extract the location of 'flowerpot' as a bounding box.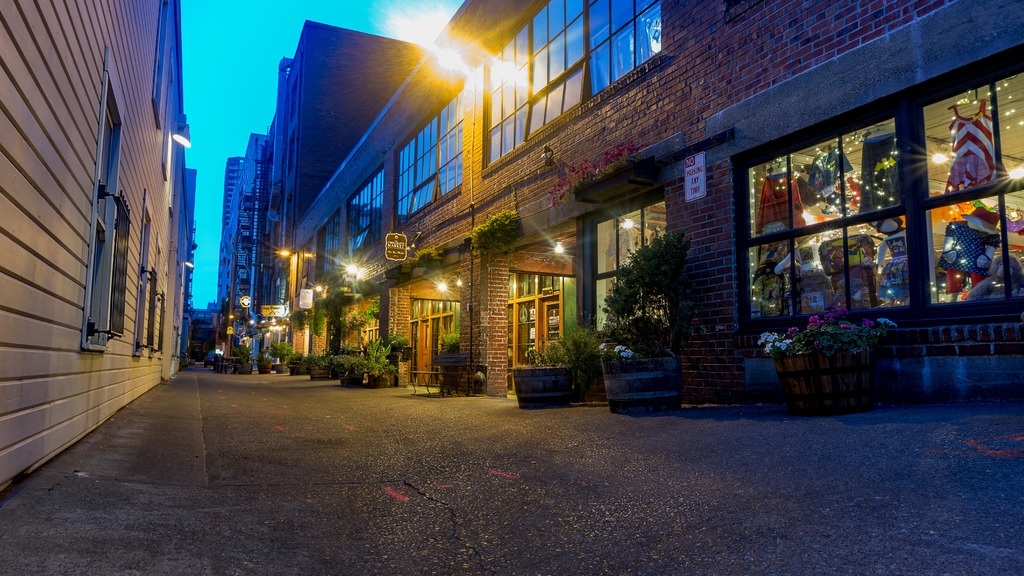
<bbox>253, 357, 273, 377</bbox>.
